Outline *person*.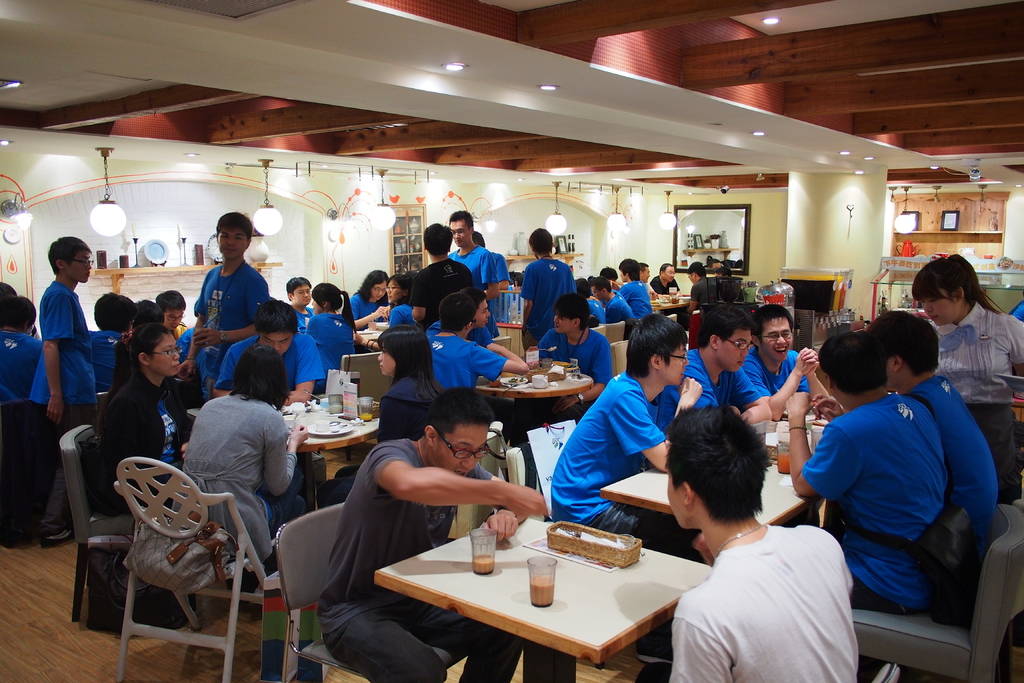
Outline: rect(388, 273, 417, 333).
